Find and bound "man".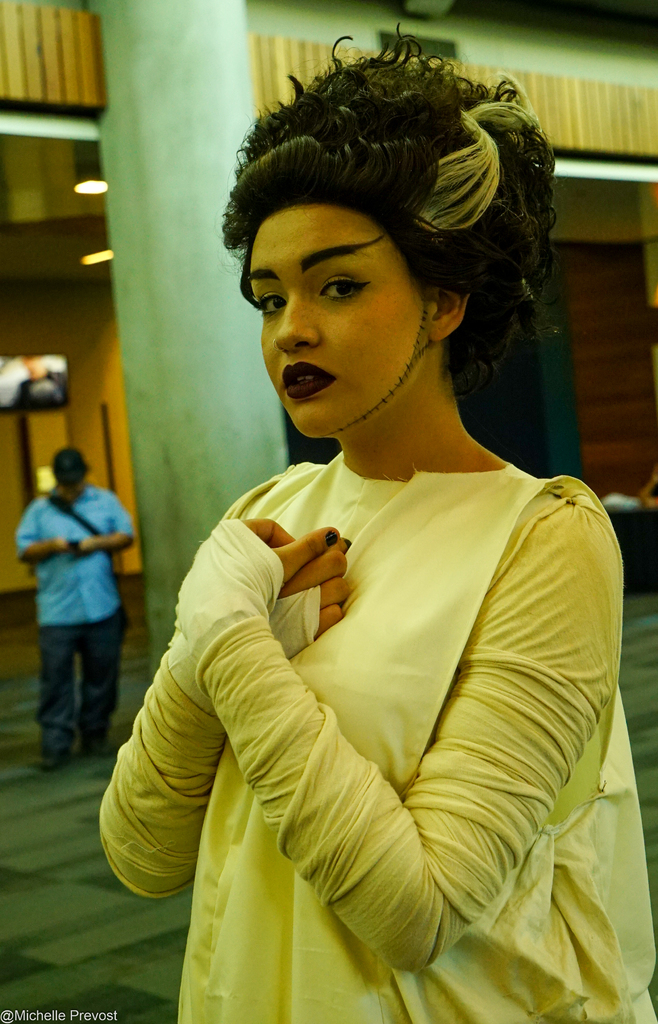
Bound: bbox=[8, 441, 140, 776].
